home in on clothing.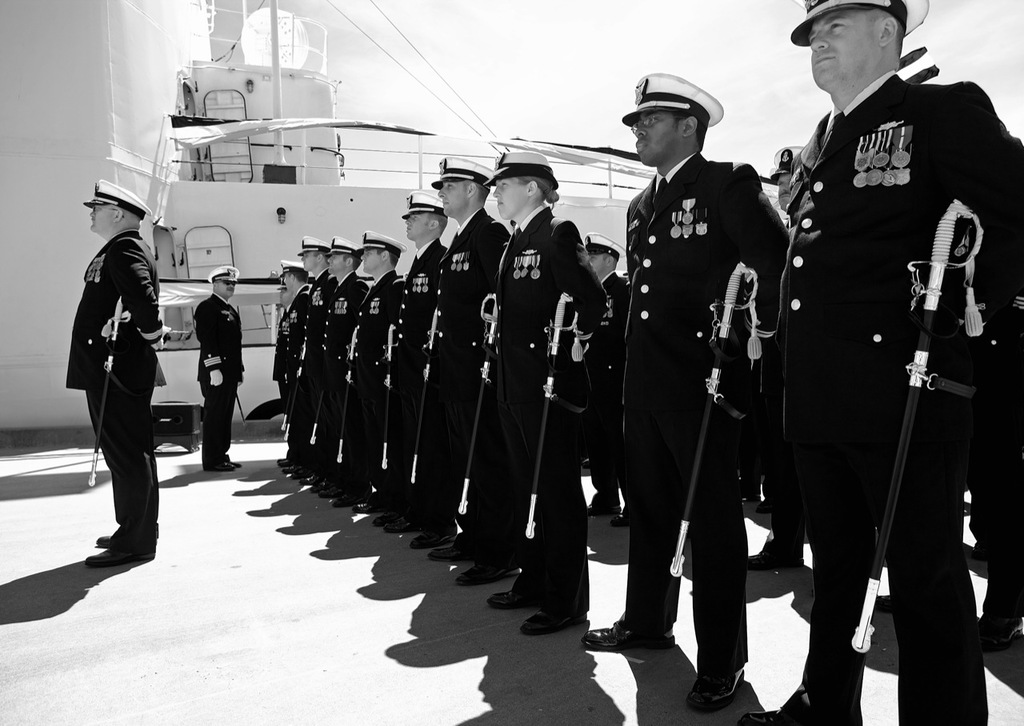
Homed in at {"x1": 191, "y1": 299, "x2": 238, "y2": 467}.
